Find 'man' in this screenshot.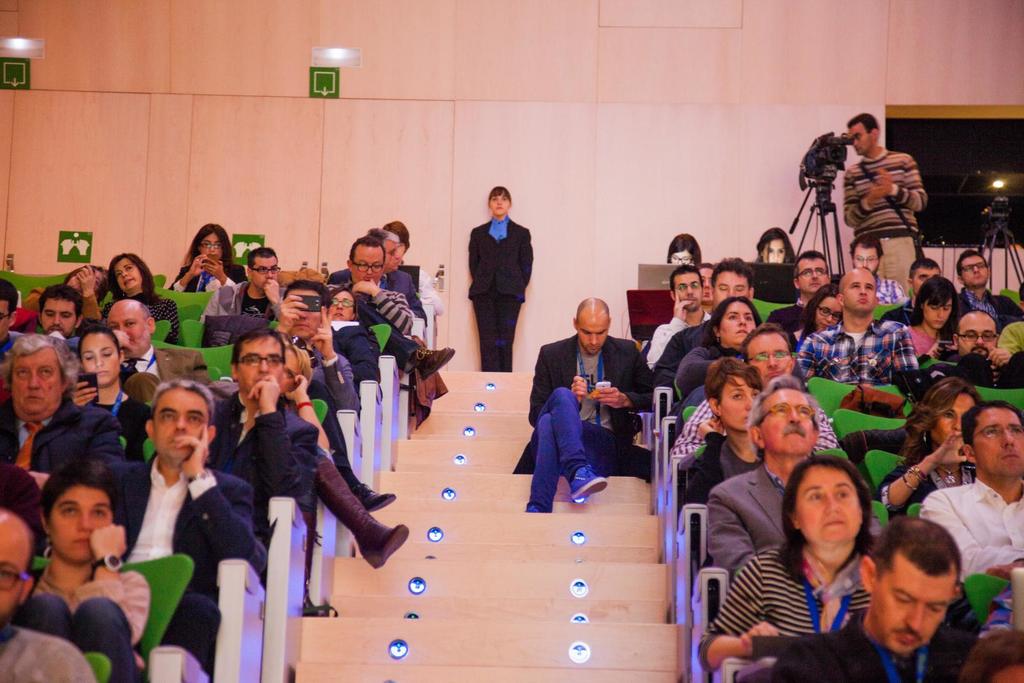
The bounding box for 'man' is 36:282:80:357.
